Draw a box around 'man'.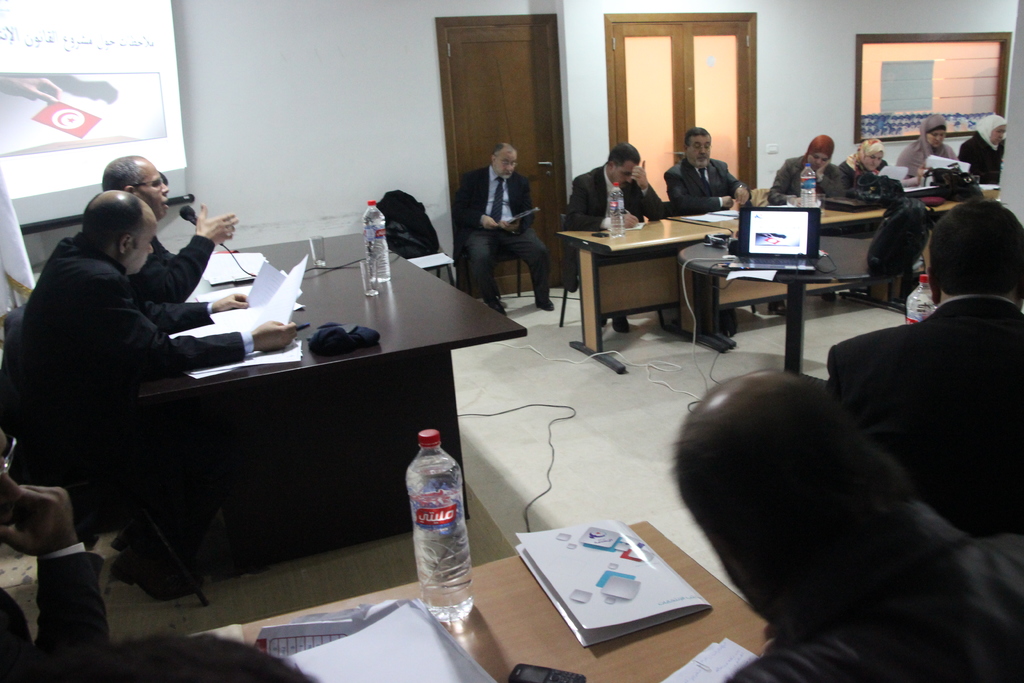
<box>554,142,668,331</box>.
